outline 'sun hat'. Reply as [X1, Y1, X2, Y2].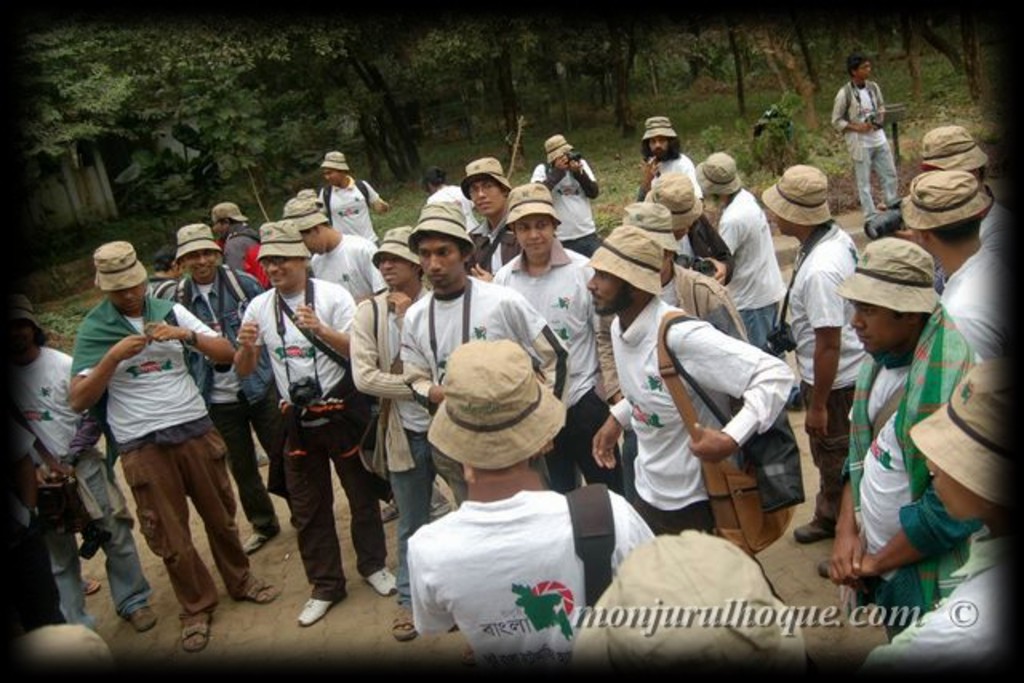
[762, 166, 835, 229].
